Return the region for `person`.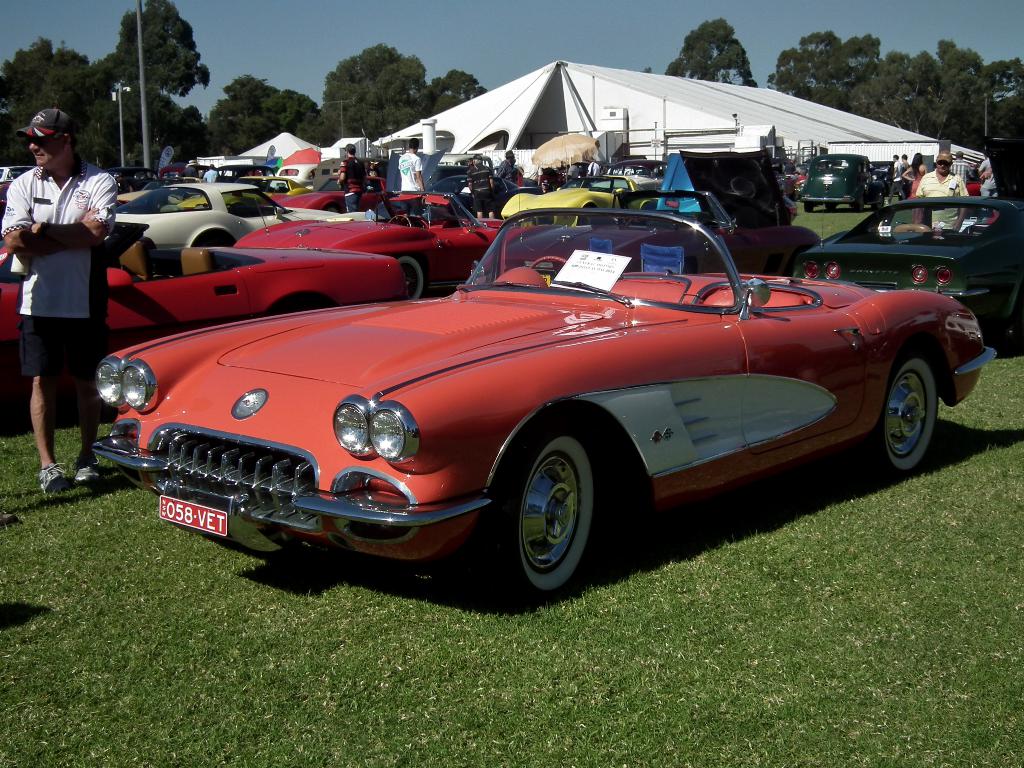
<box>914,147,970,228</box>.
